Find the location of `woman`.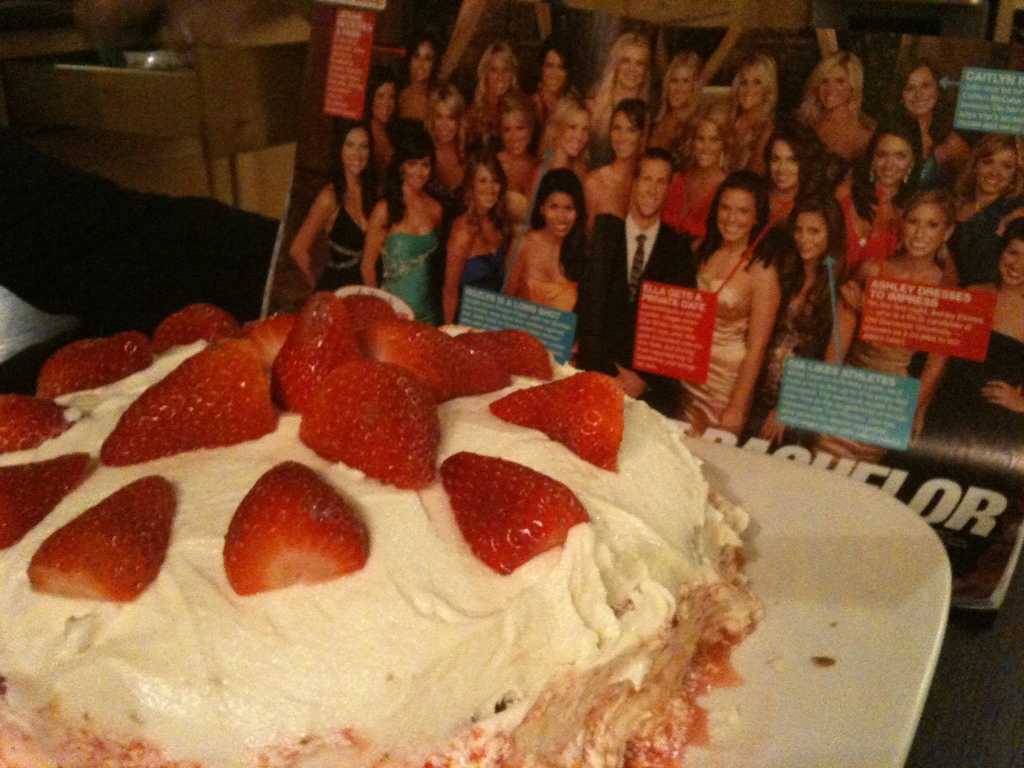
Location: 533/36/594/177.
